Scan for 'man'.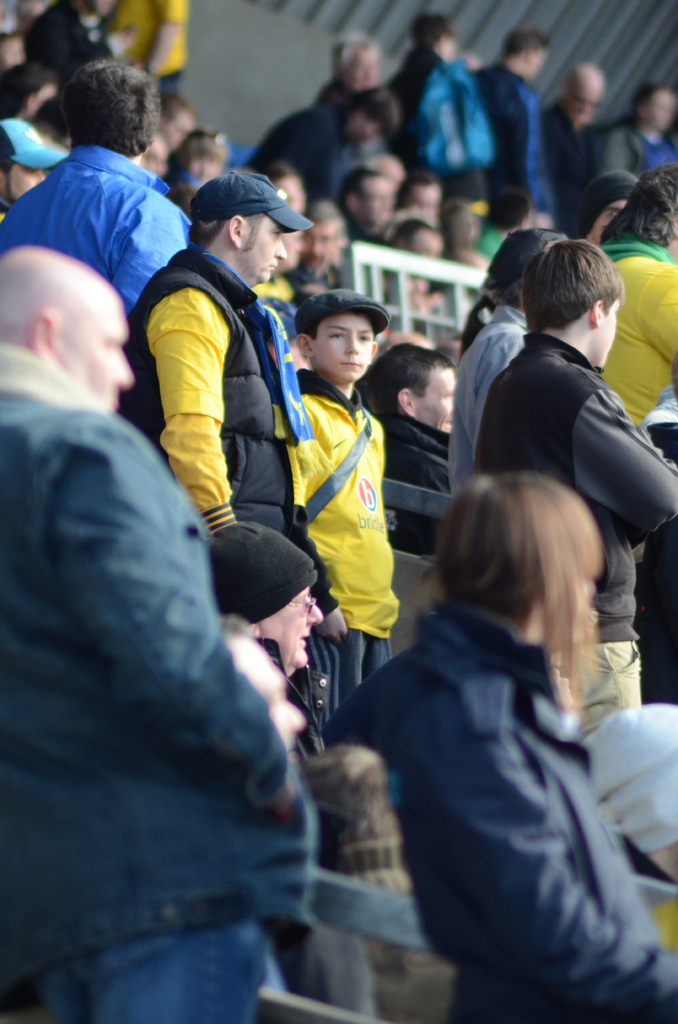
Scan result: region(0, 116, 63, 200).
